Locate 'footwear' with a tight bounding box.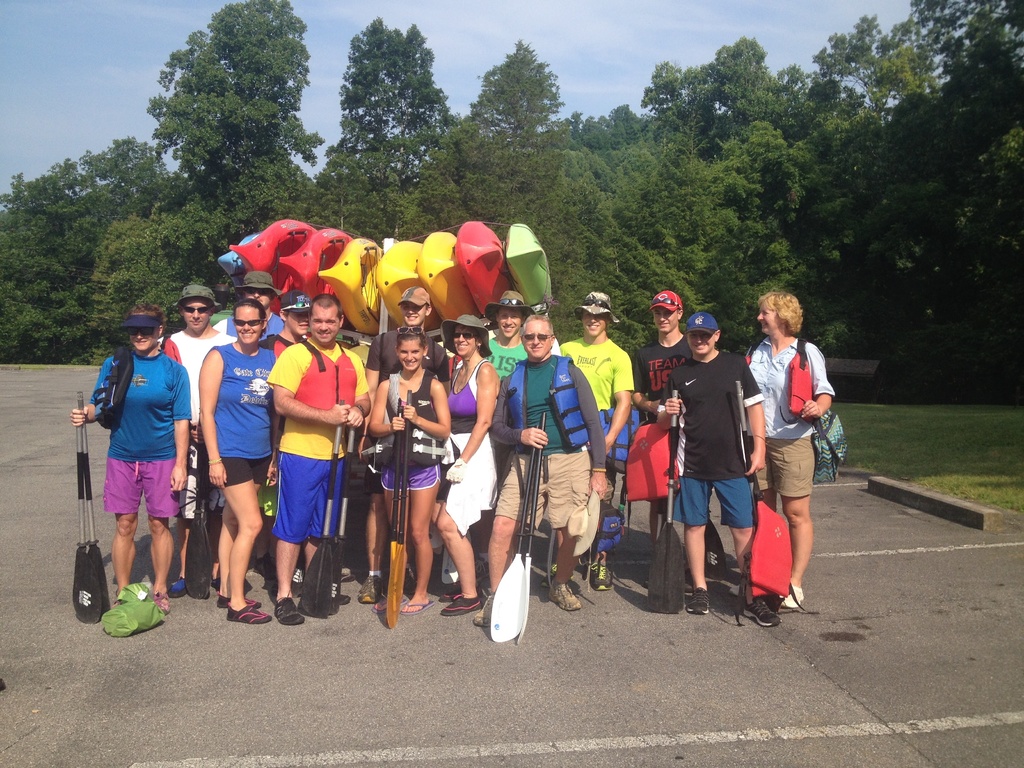
bbox(275, 594, 308, 630).
